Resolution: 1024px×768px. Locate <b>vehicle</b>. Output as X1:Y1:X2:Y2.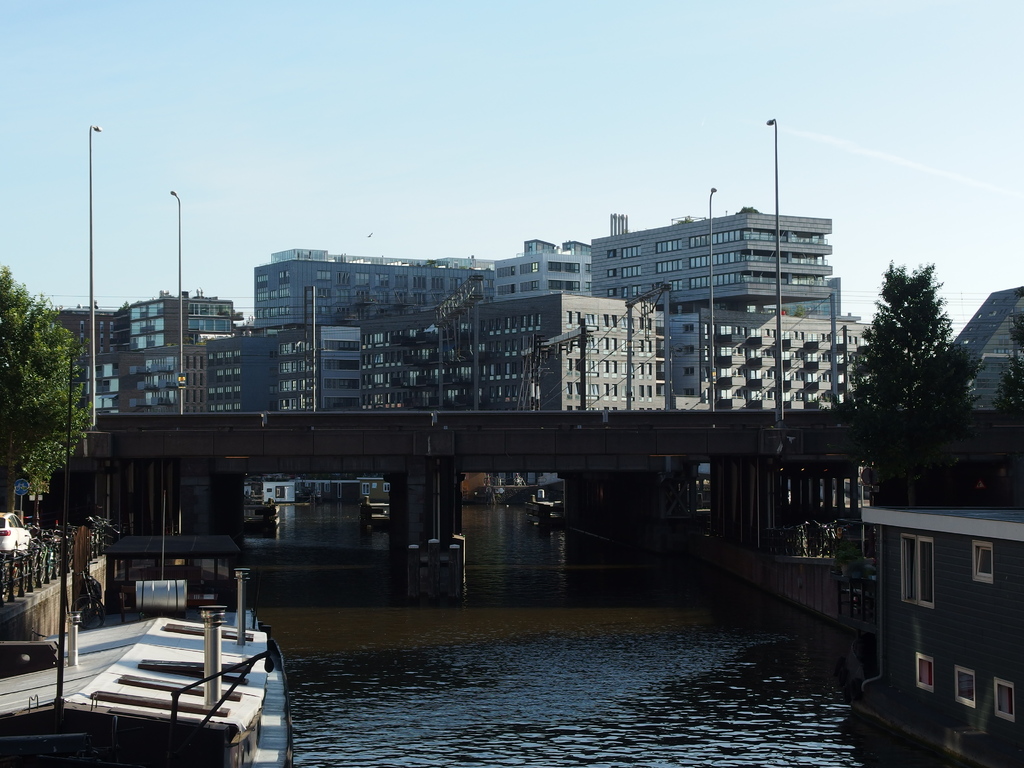
520:492:568:516.
